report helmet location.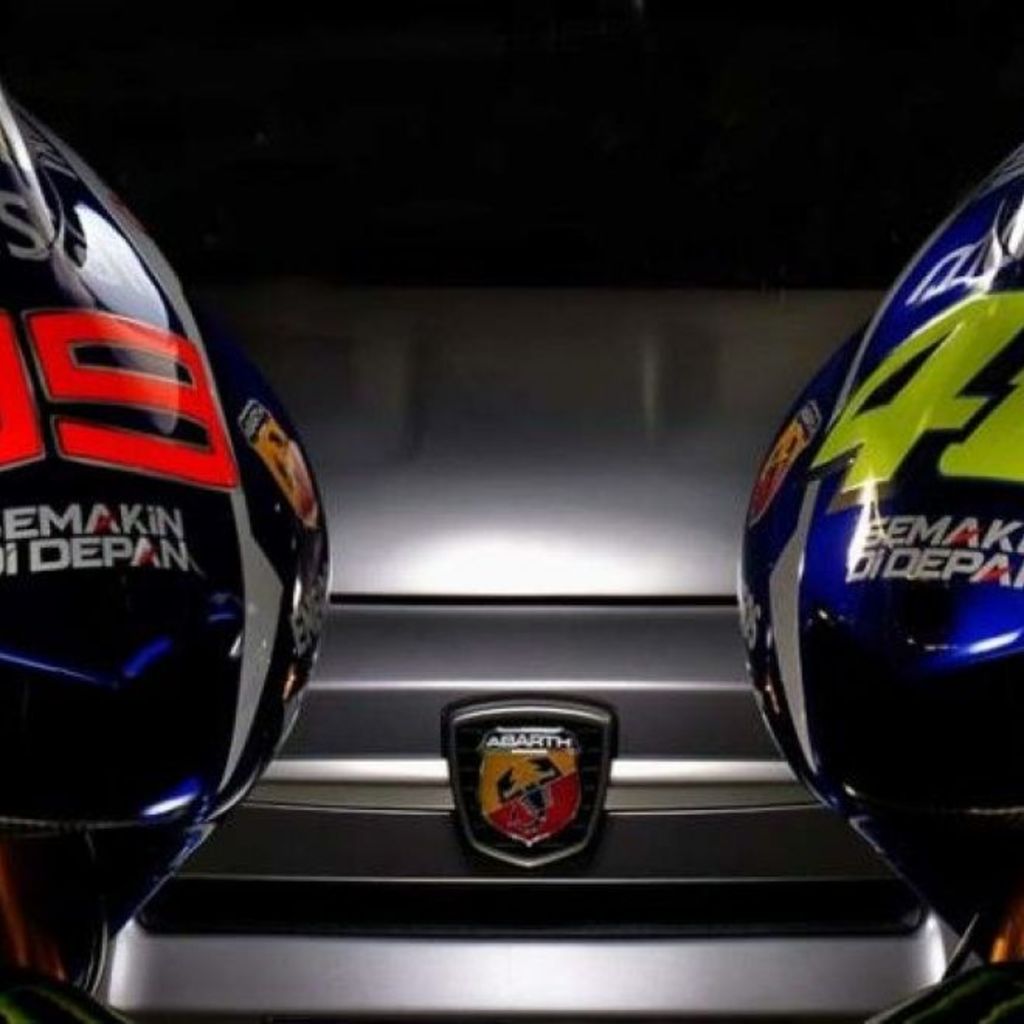
Report: (16,175,326,1001).
